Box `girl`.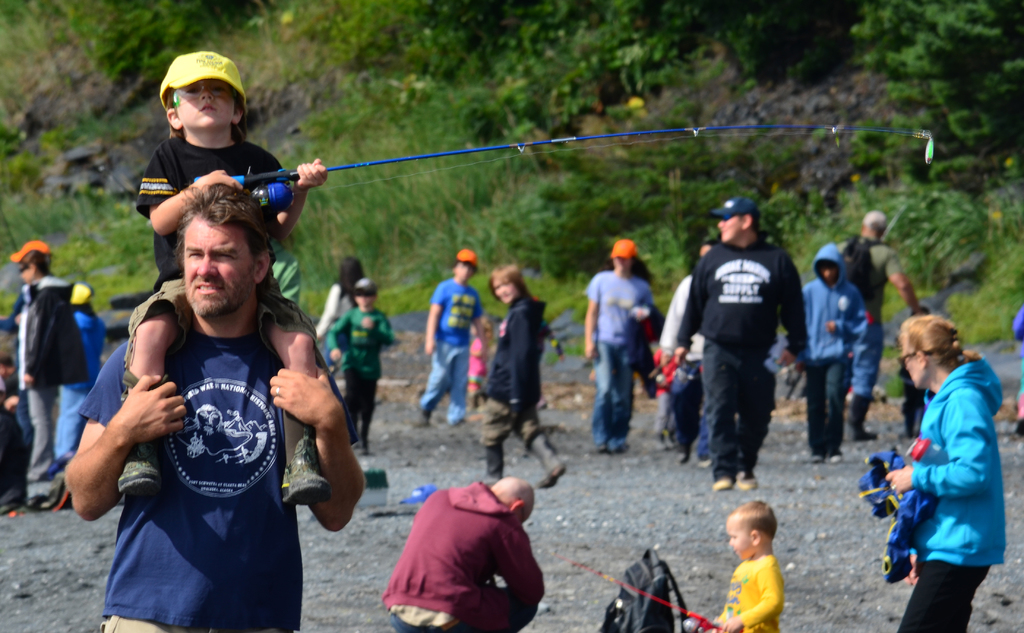
[x1=474, y1=260, x2=568, y2=489].
